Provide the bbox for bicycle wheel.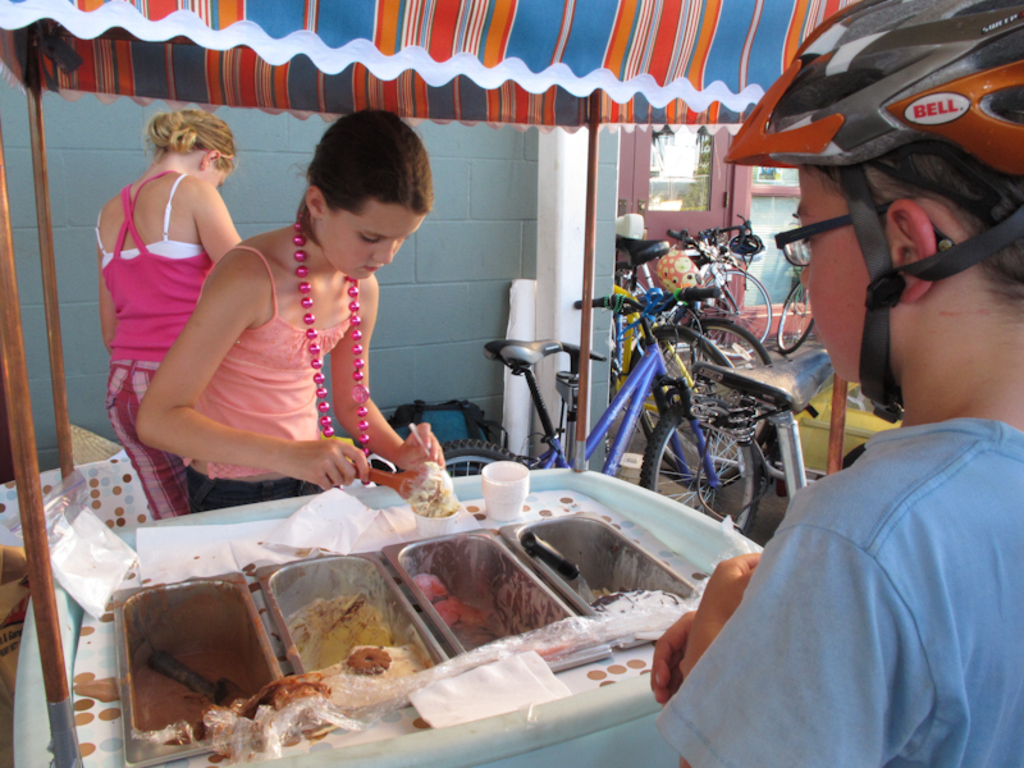
(443, 438, 509, 471).
